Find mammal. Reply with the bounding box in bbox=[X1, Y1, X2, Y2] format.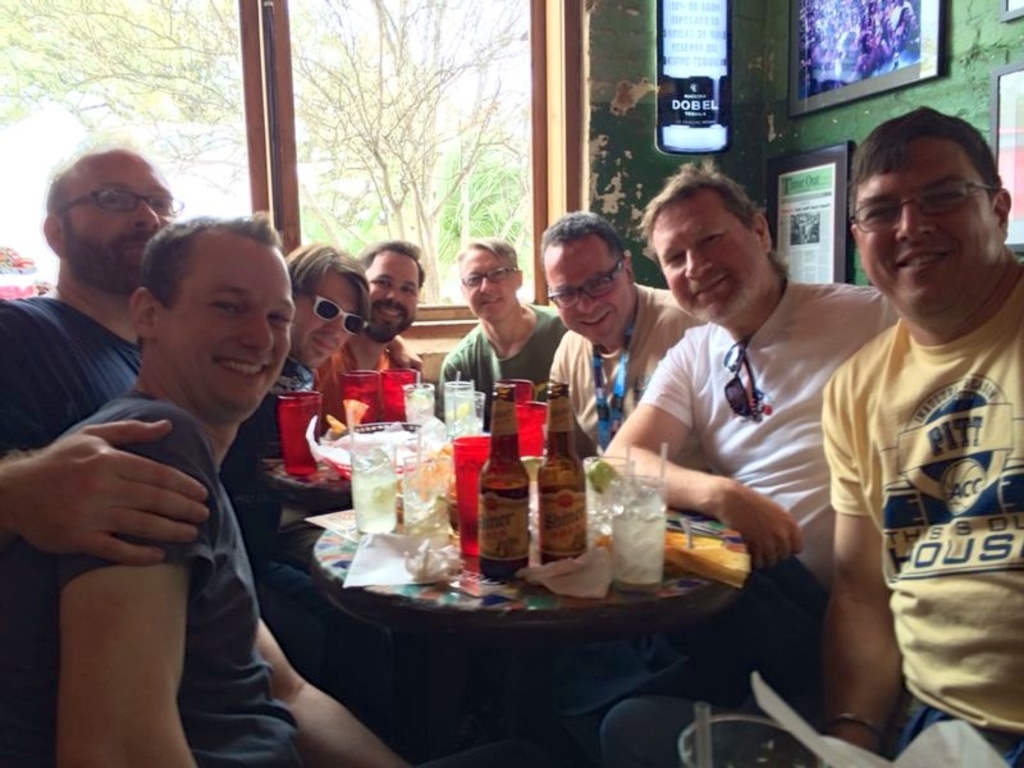
bbox=[540, 207, 703, 468].
